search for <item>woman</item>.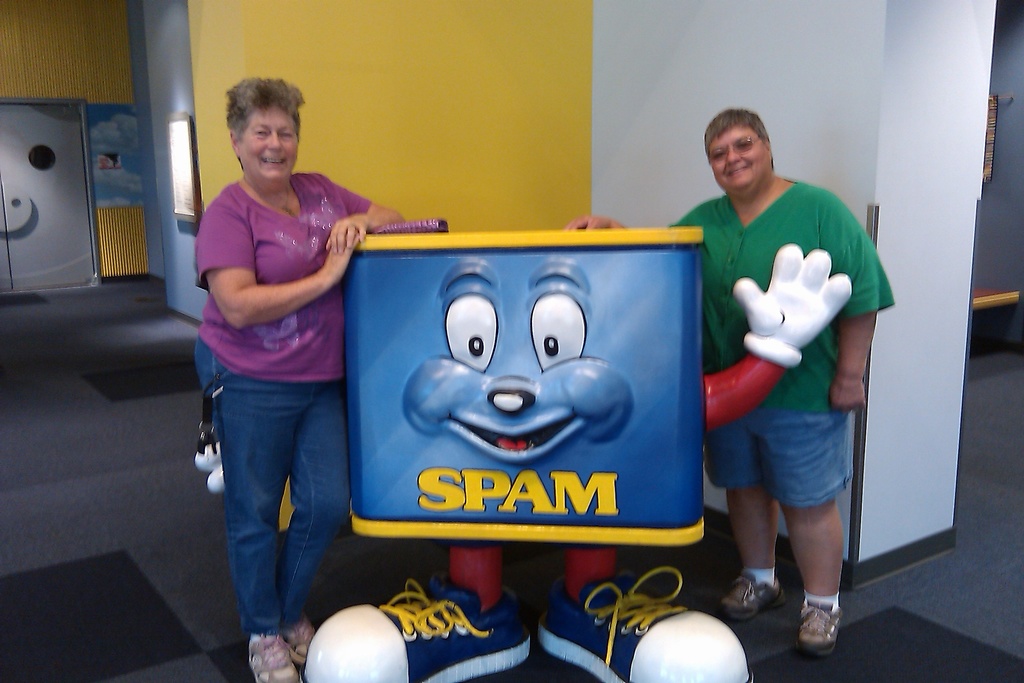
Found at l=181, t=79, r=385, b=633.
